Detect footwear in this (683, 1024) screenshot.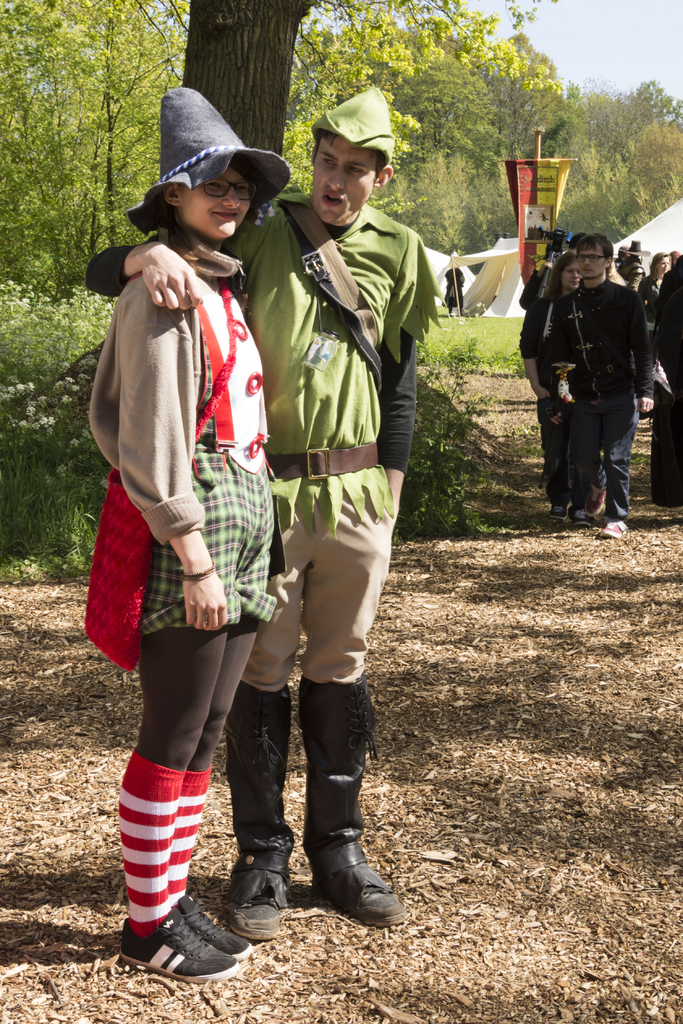
Detection: locate(232, 842, 308, 938).
